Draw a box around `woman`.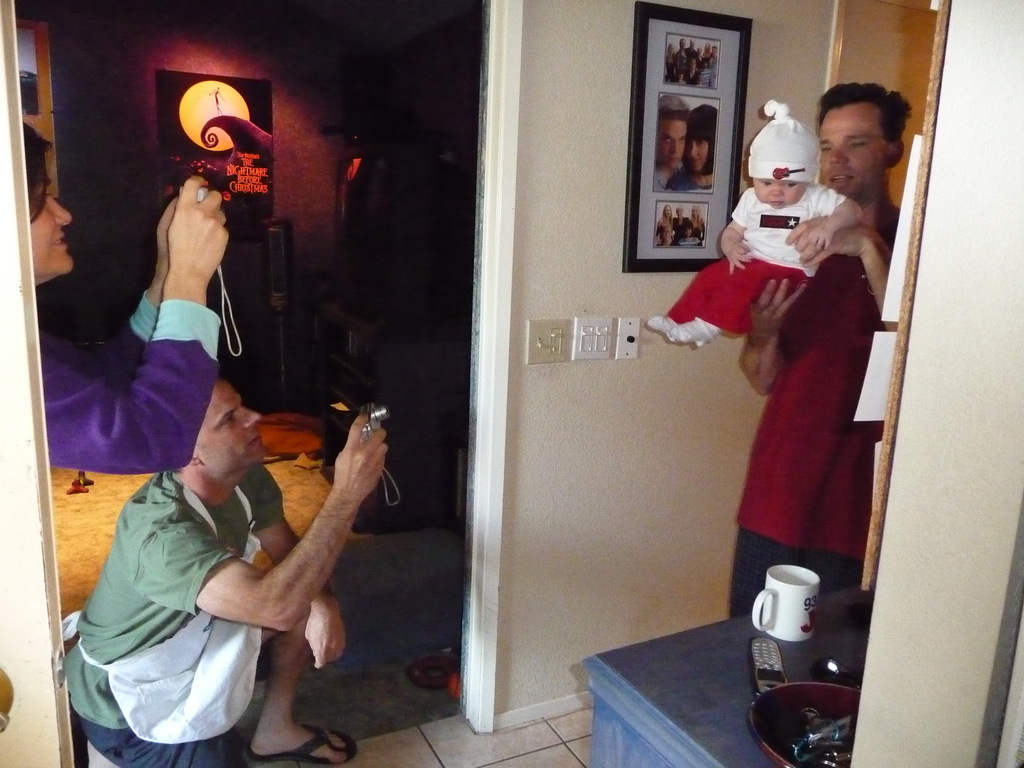
rect(673, 103, 889, 671).
